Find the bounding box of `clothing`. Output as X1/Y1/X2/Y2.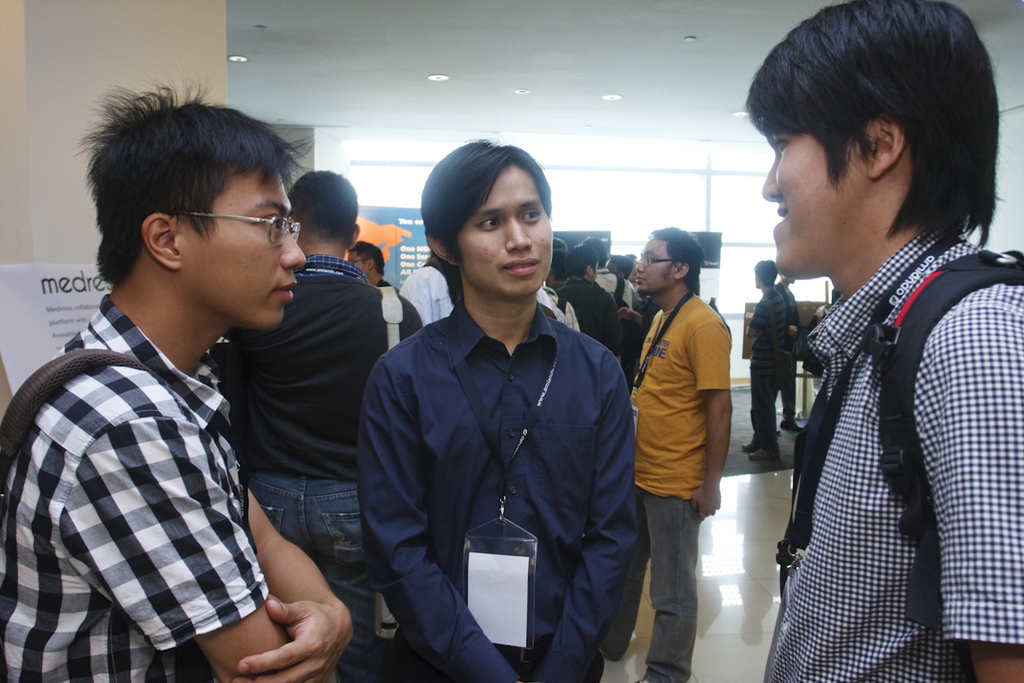
631/291/731/682.
